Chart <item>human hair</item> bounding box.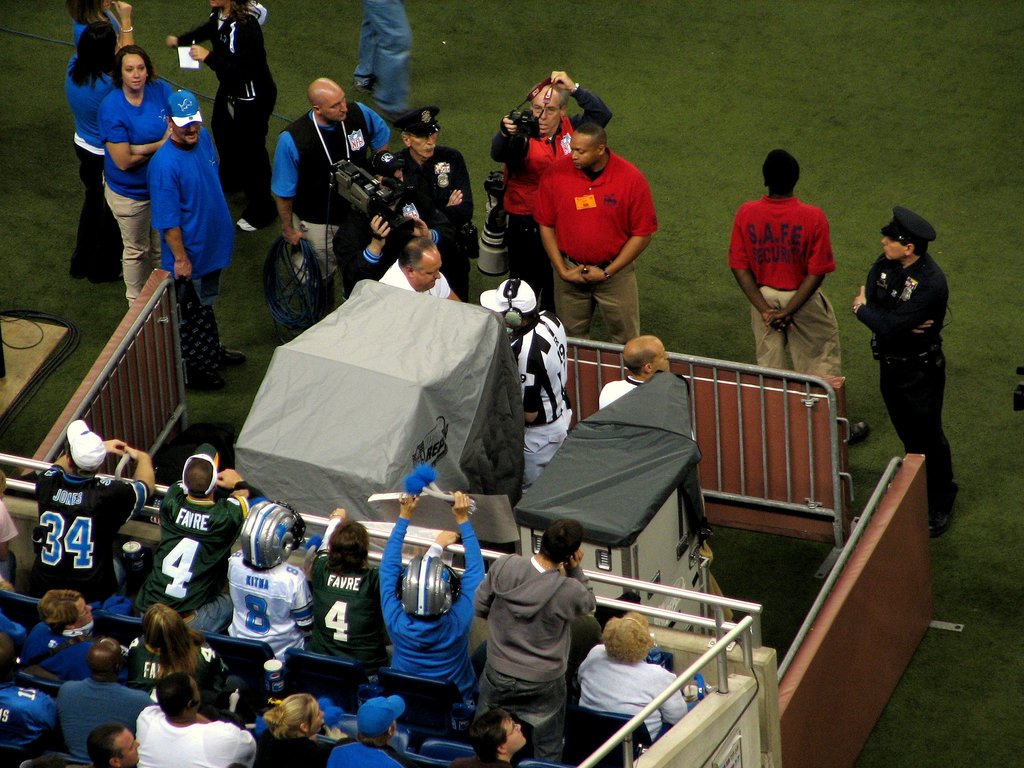
Charted: Rect(324, 520, 370, 576).
